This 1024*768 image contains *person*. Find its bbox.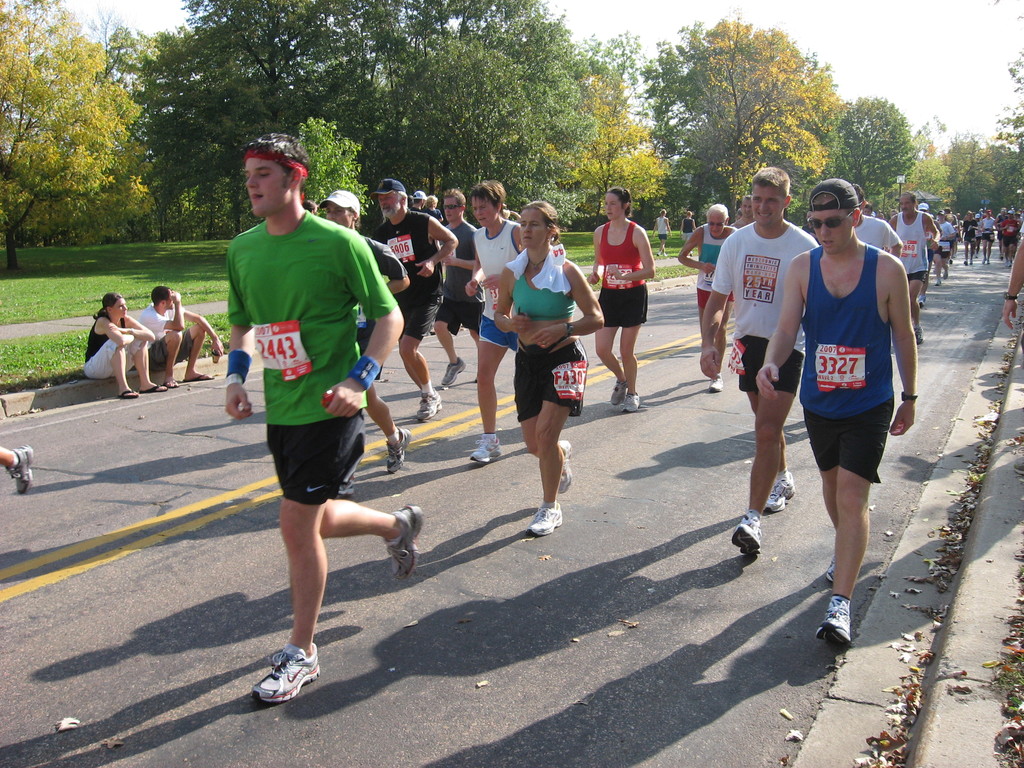
left=998, top=214, right=1023, bottom=324.
